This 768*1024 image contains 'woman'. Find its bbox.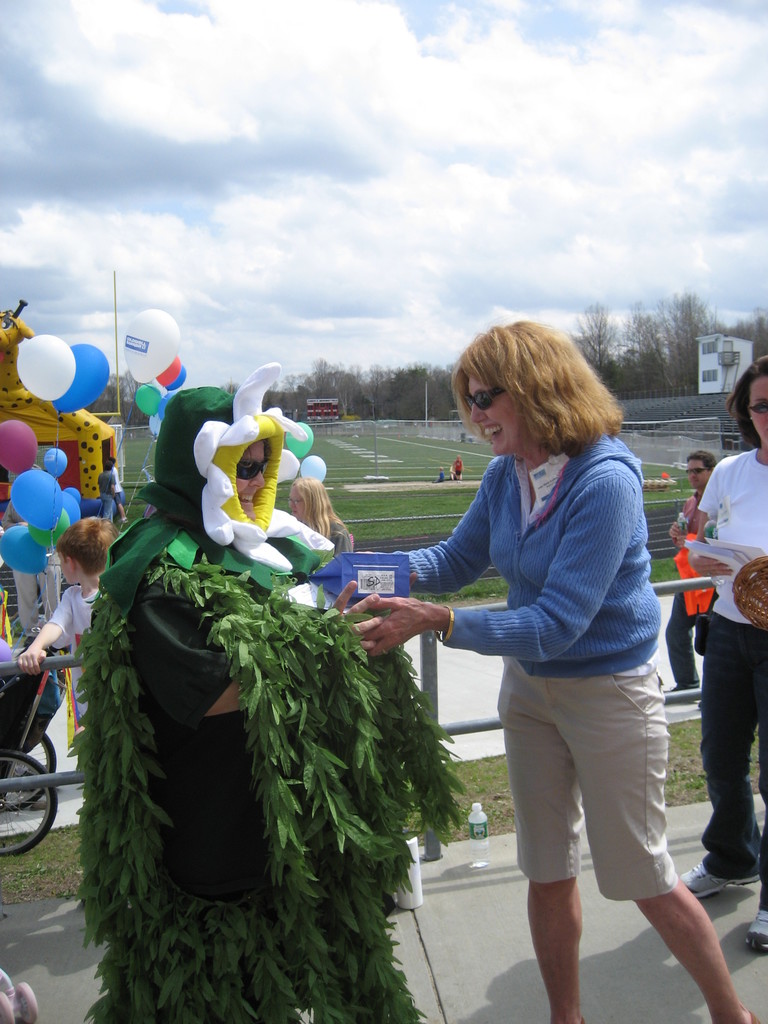
bbox=(404, 310, 706, 1019).
